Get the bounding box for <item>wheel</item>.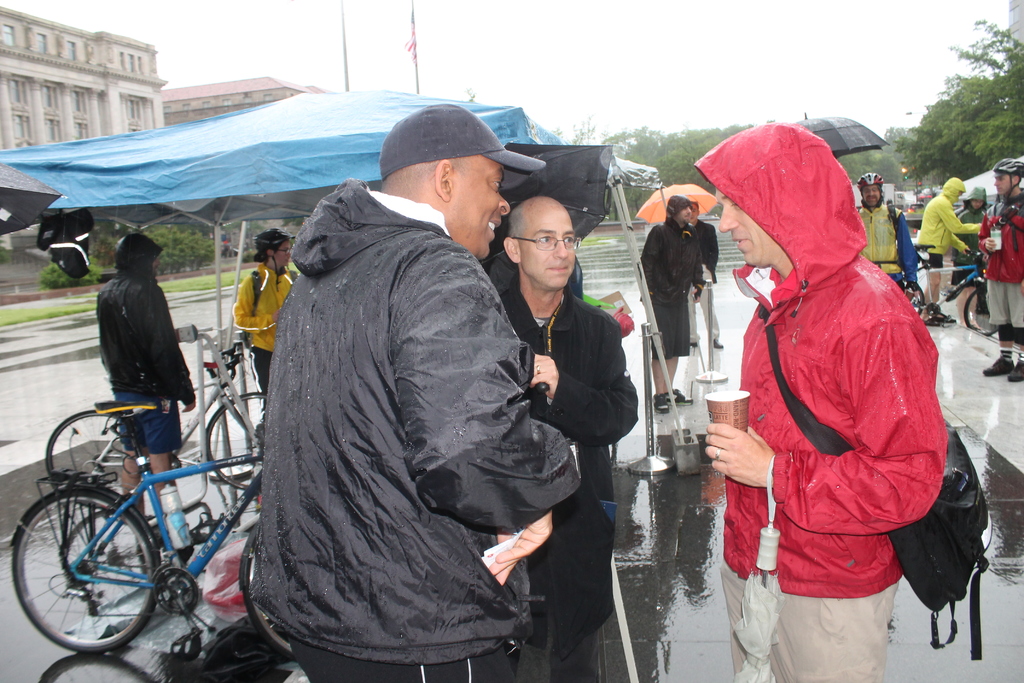
16:504:160:658.
